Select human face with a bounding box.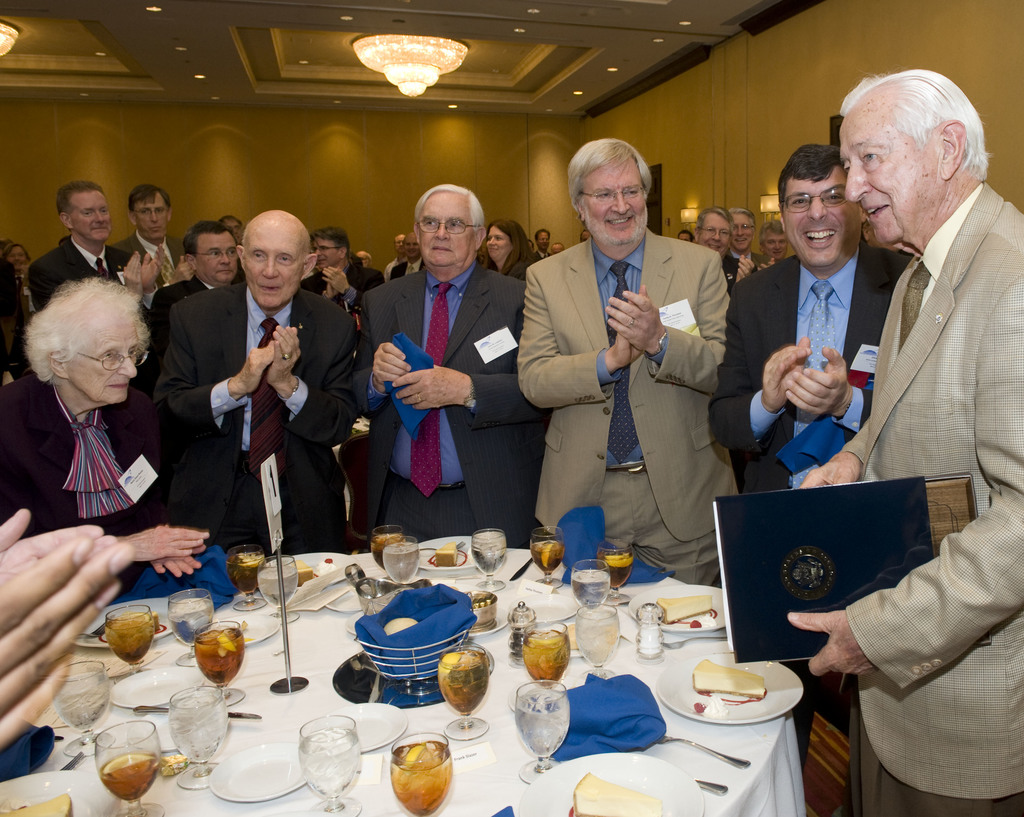
l=66, t=319, r=136, b=404.
